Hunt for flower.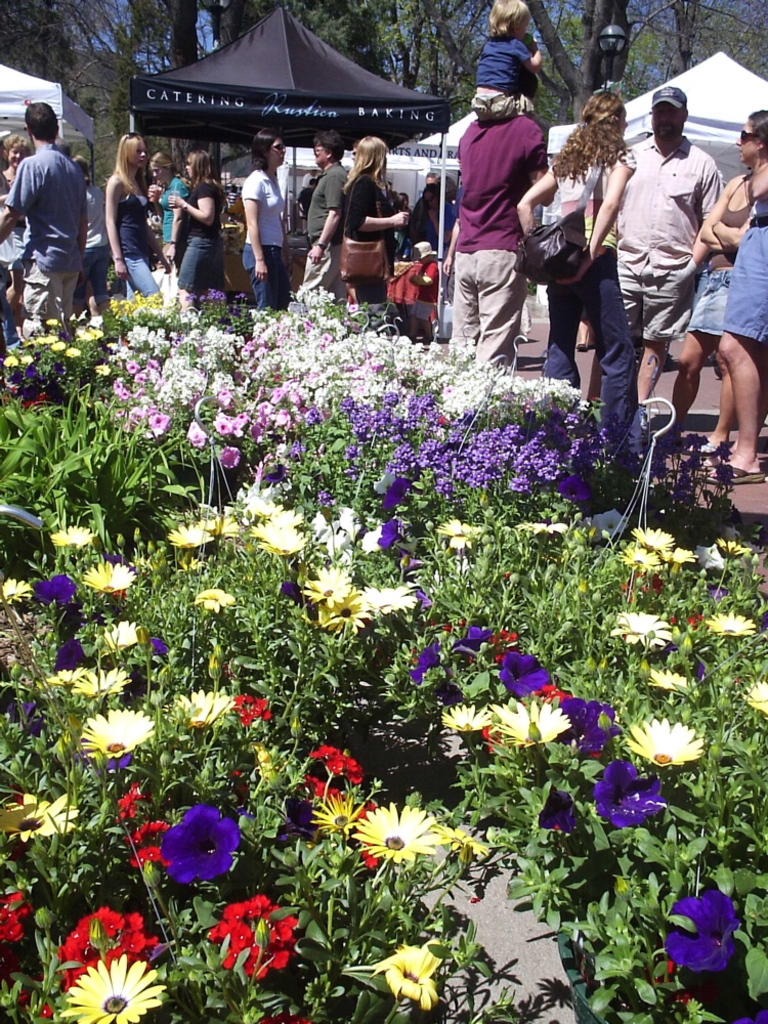
Hunted down at detection(0, 891, 28, 941).
